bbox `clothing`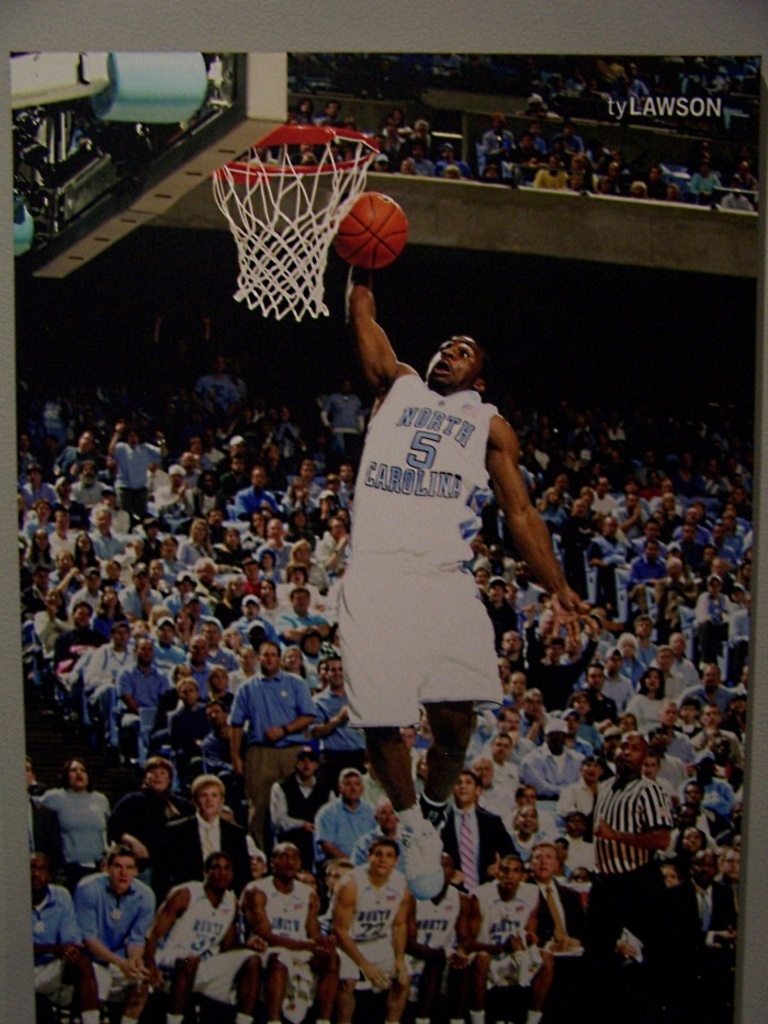
pyautogui.locateOnScreen(655, 744, 690, 813)
